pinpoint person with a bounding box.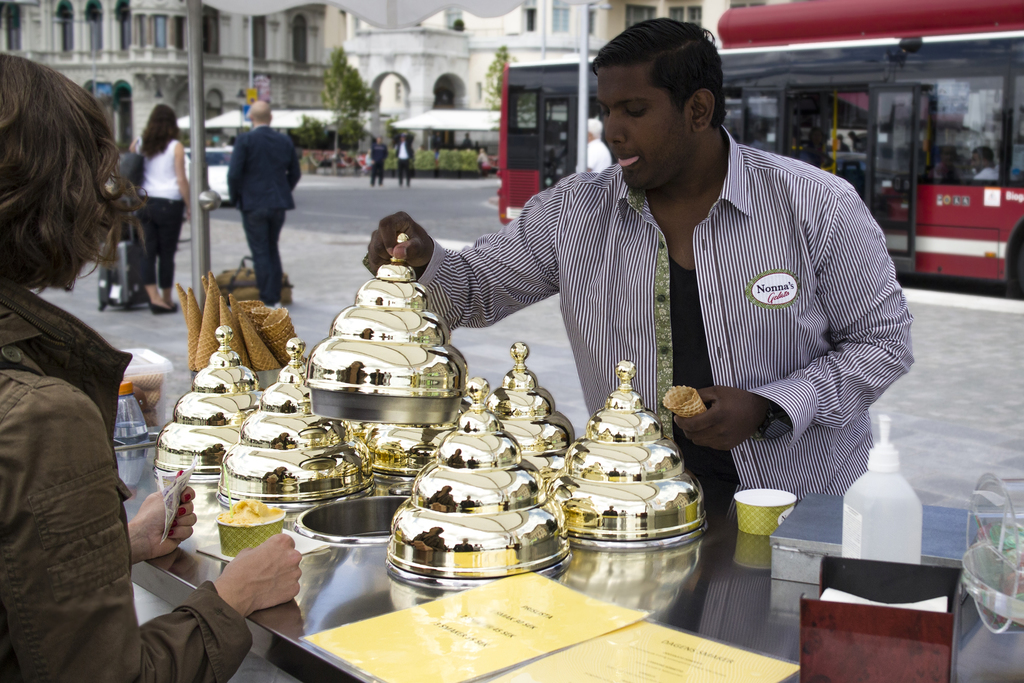
{"left": 127, "top": 103, "right": 200, "bottom": 313}.
